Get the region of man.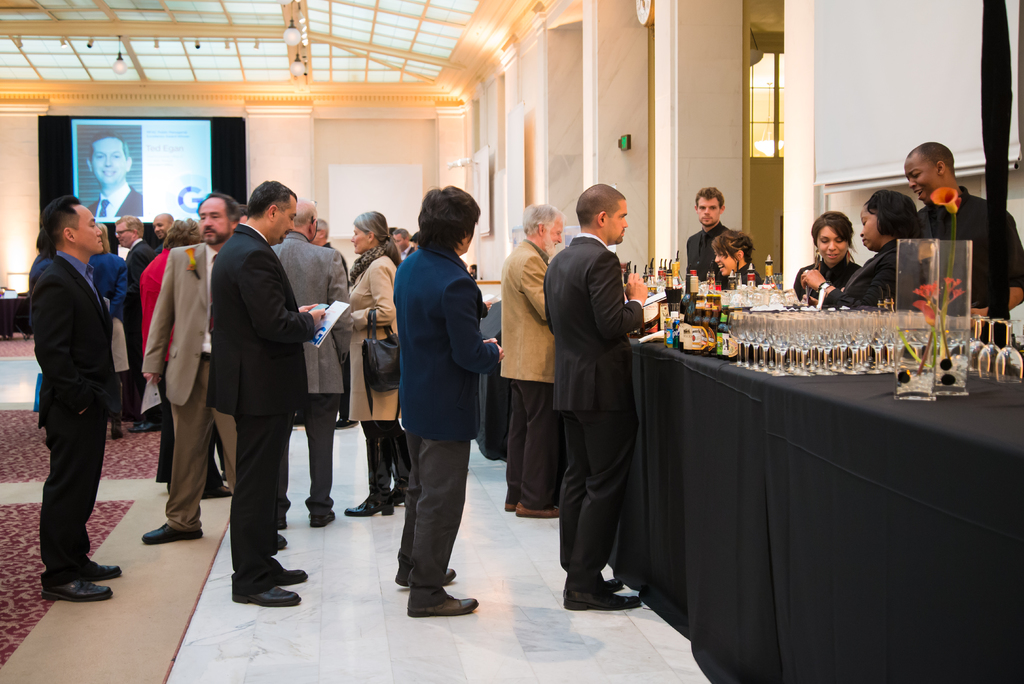
156, 210, 182, 246.
